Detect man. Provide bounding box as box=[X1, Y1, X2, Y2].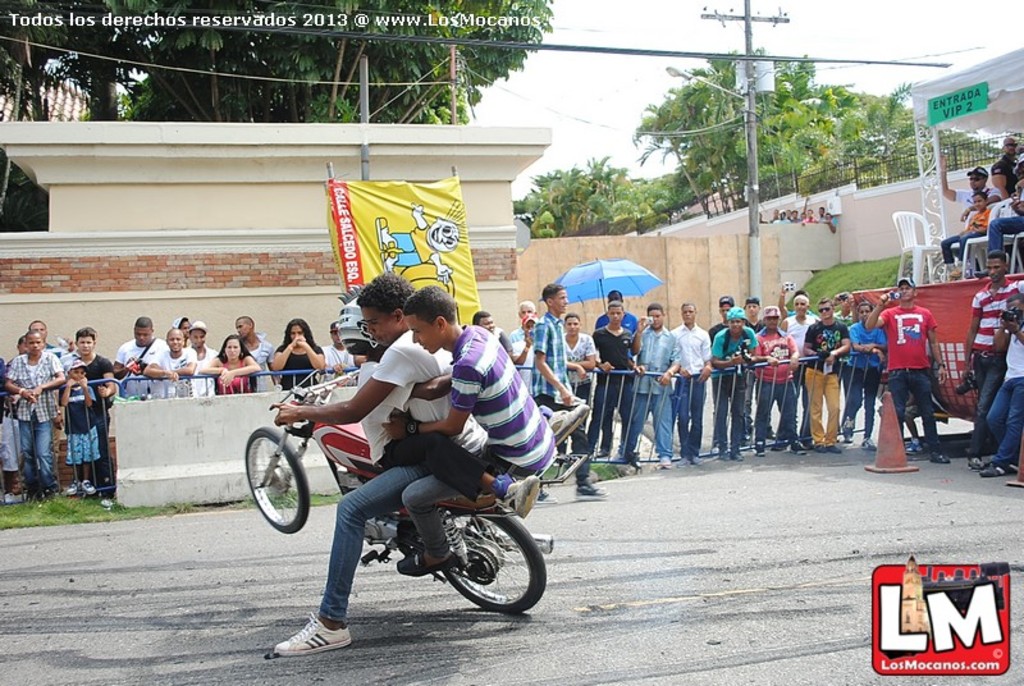
box=[233, 317, 278, 395].
